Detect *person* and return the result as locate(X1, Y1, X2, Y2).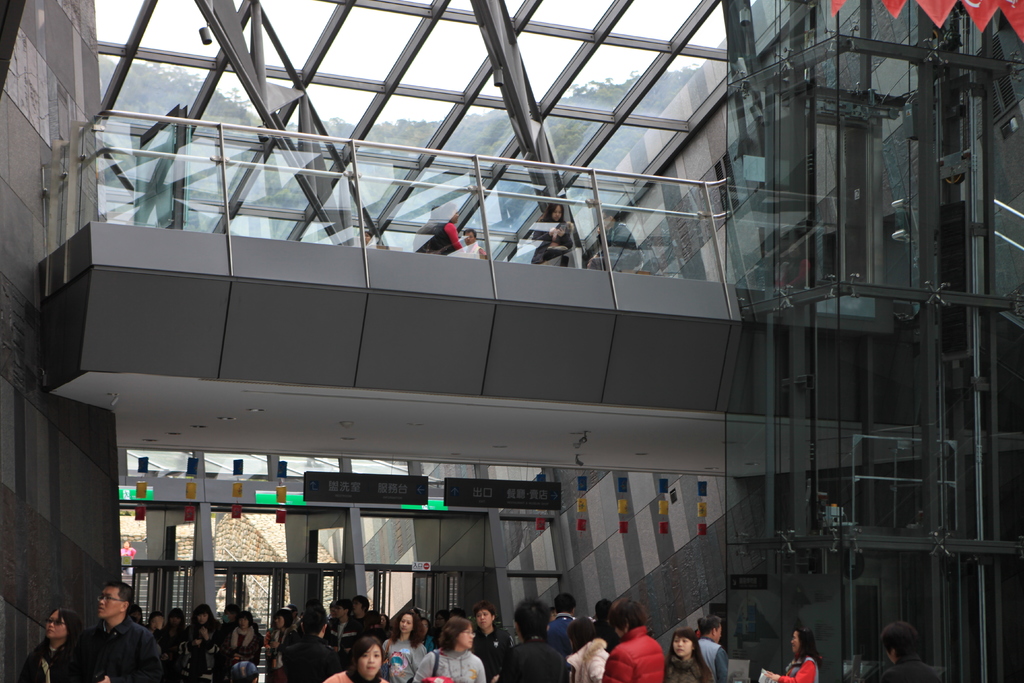
locate(698, 614, 726, 681).
